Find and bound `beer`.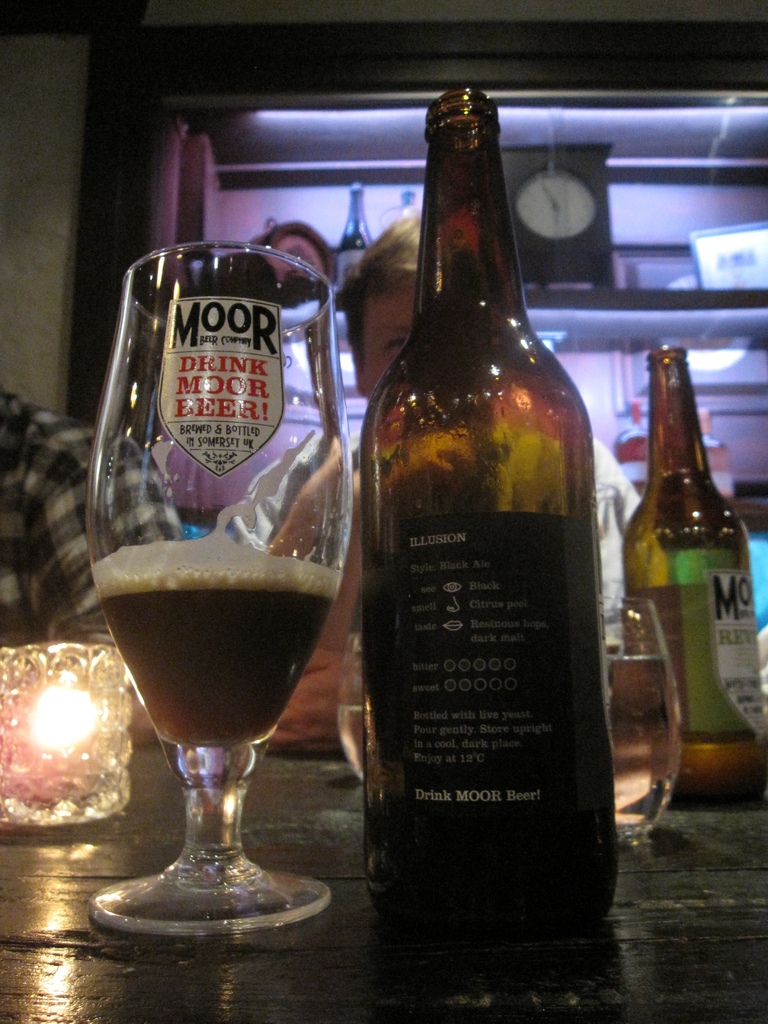
Bound: box=[96, 239, 348, 979].
